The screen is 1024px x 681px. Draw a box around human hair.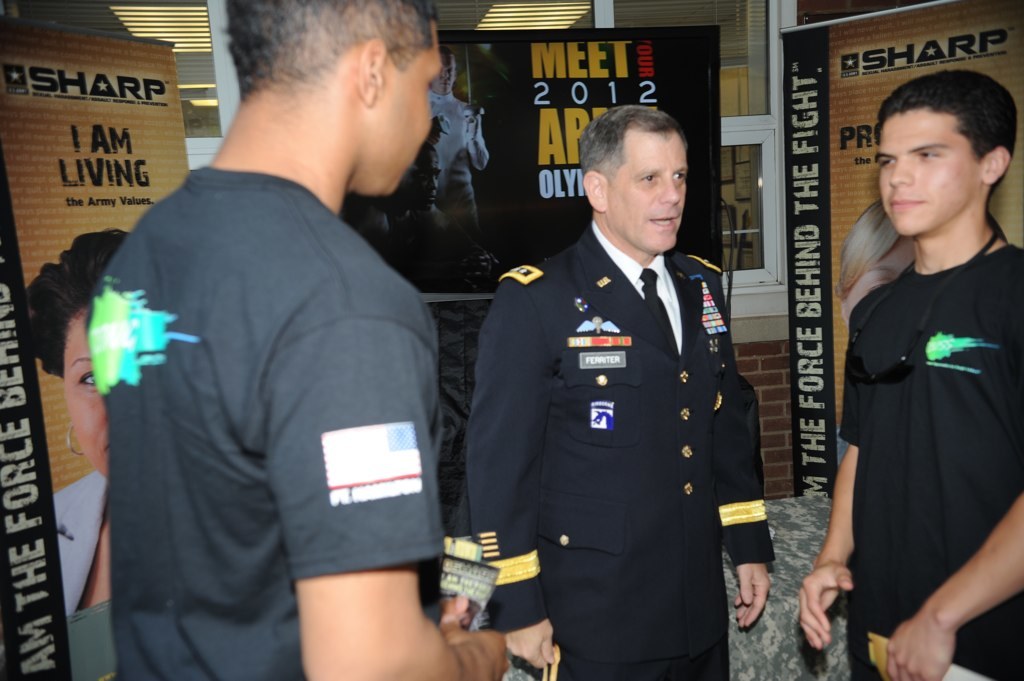
bbox=(835, 196, 904, 299).
